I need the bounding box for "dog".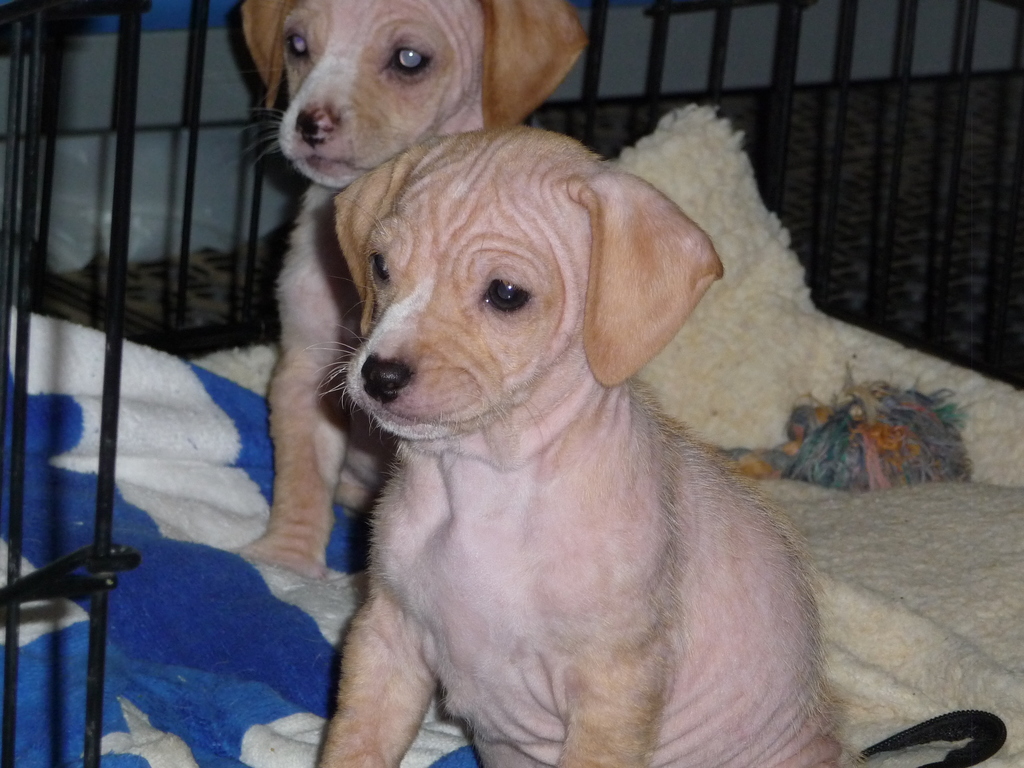
Here it is: 293 124 868 767.
